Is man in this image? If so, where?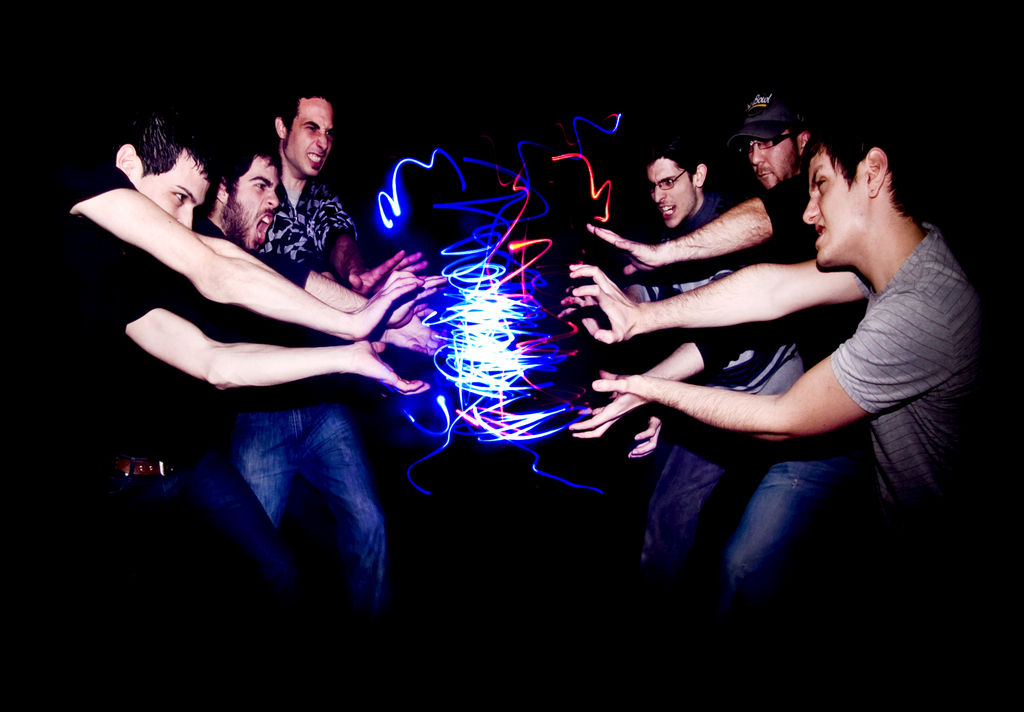
Yes, at Rect(568, 75, 837, 711).
